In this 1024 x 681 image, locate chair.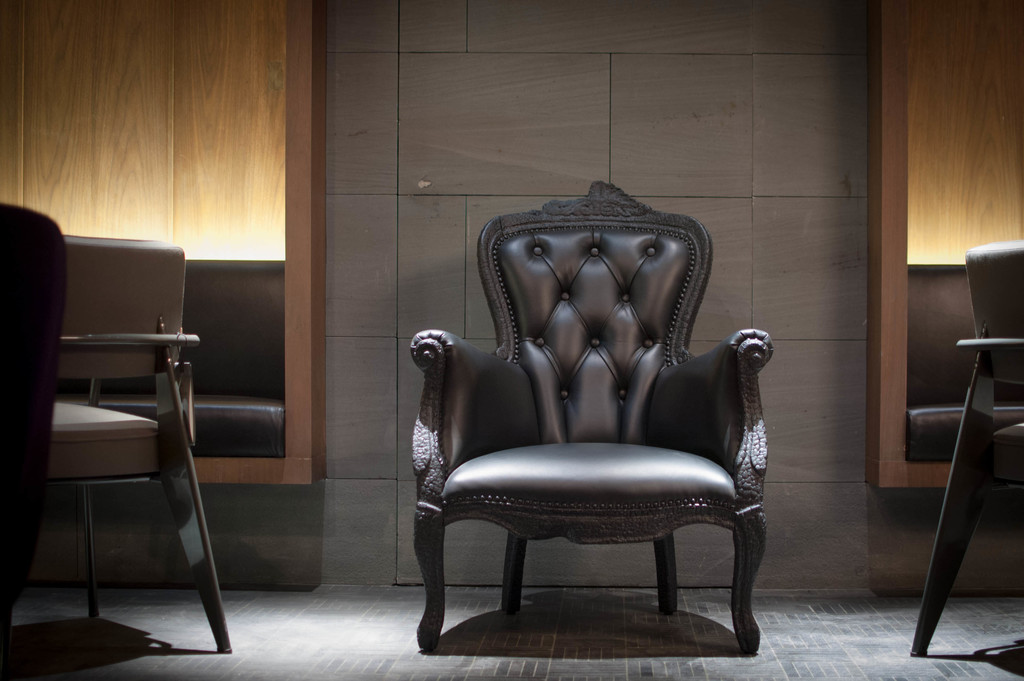
Bounding box: [410,181,779,653].
